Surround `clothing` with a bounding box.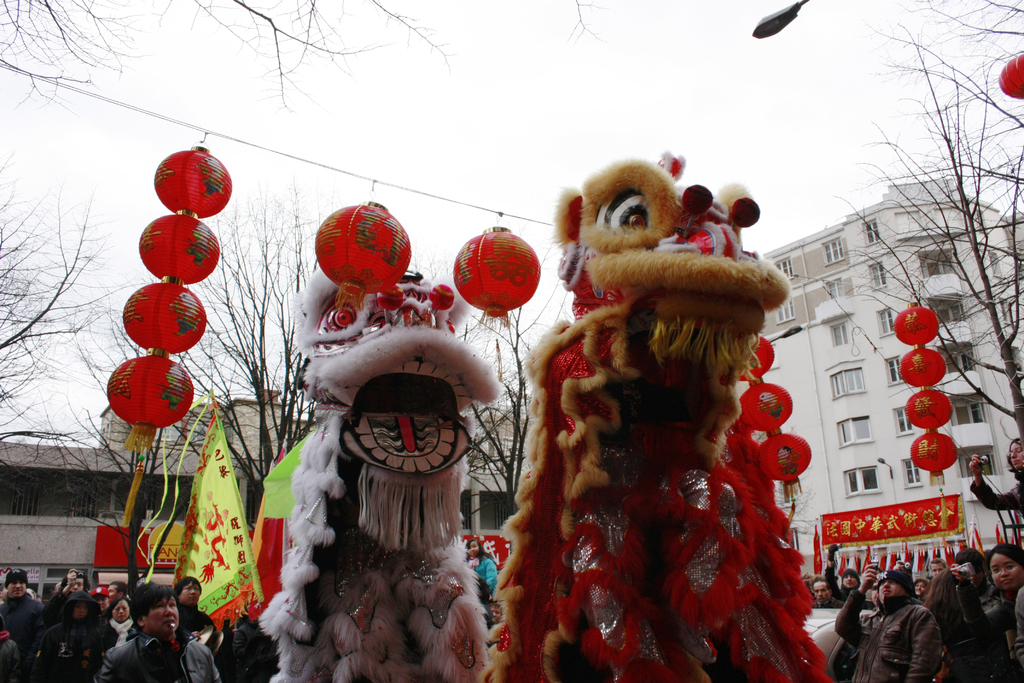
[465,554,500,597].
